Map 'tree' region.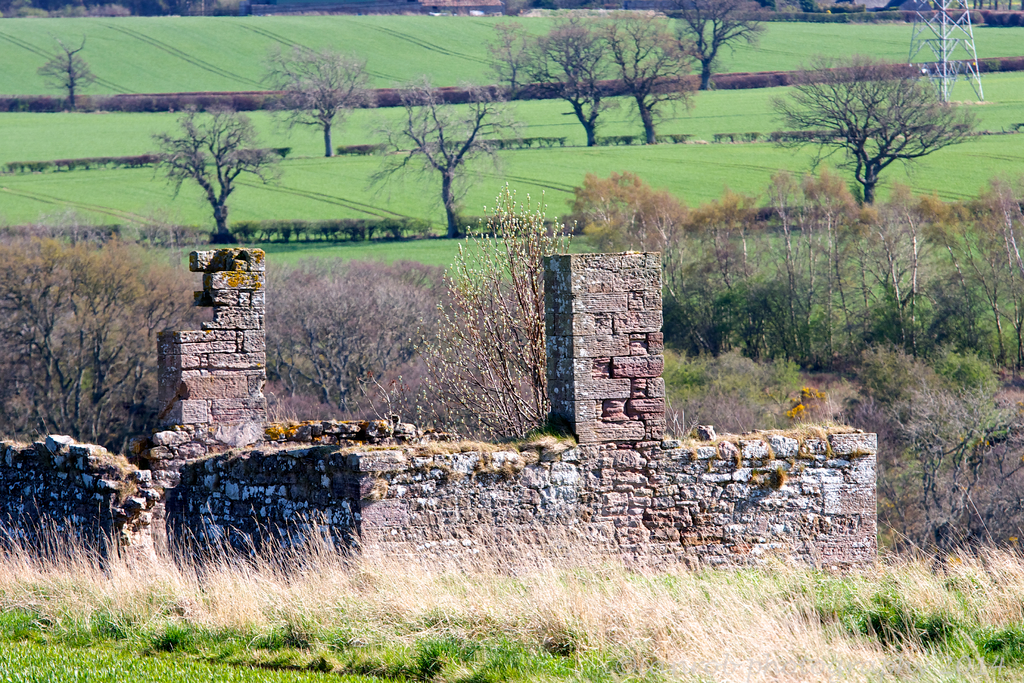
Mapped to (525, 9, 626, 146).
